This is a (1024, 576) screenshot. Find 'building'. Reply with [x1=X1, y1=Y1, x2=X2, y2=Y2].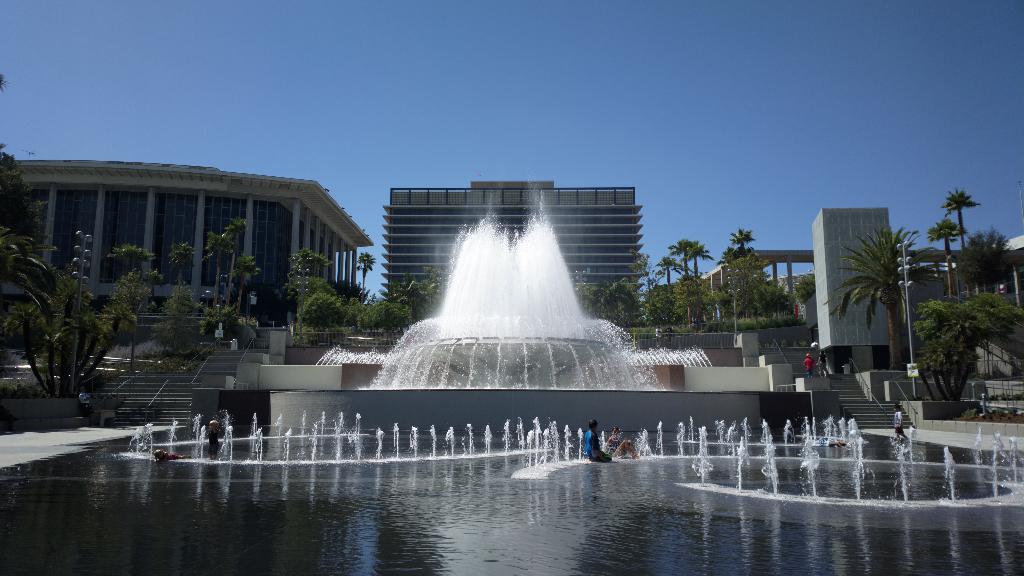
[x1=380, y1=180, x2=649, y2=301].
